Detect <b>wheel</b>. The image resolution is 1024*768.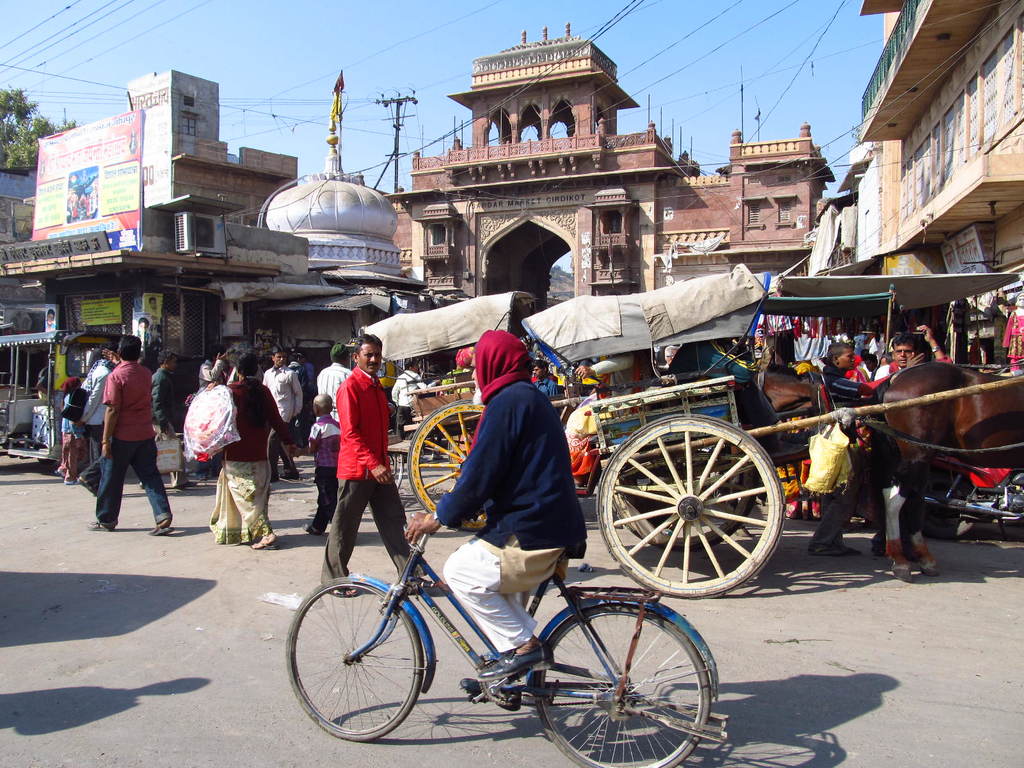
box(283, 577, 425, 742).
